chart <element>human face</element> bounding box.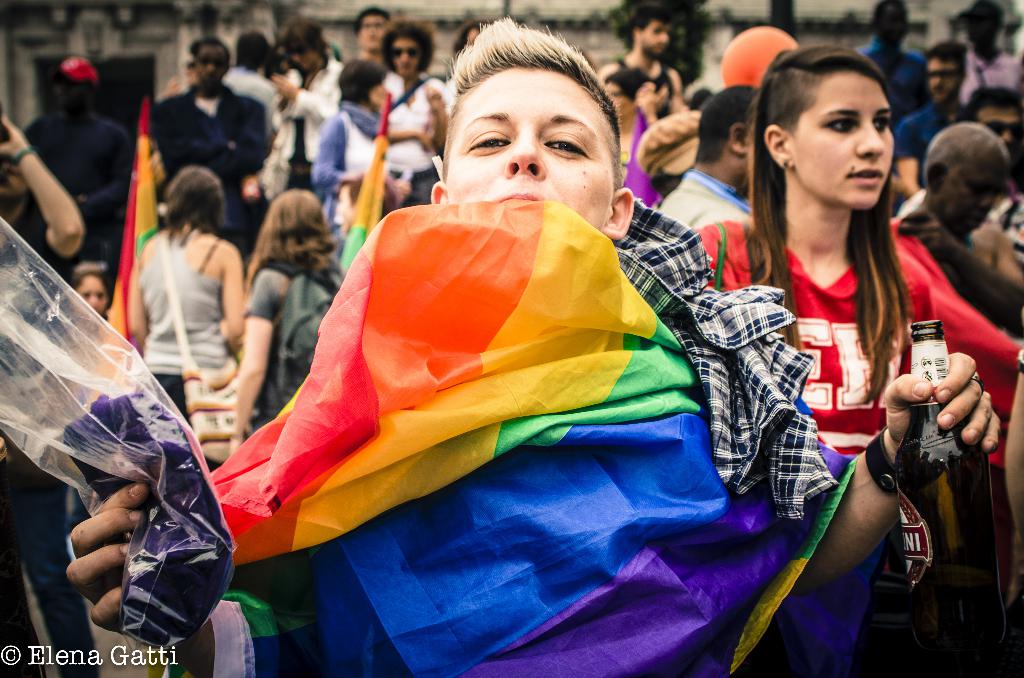
Charted: Rect(79, 270, 111, 309).
